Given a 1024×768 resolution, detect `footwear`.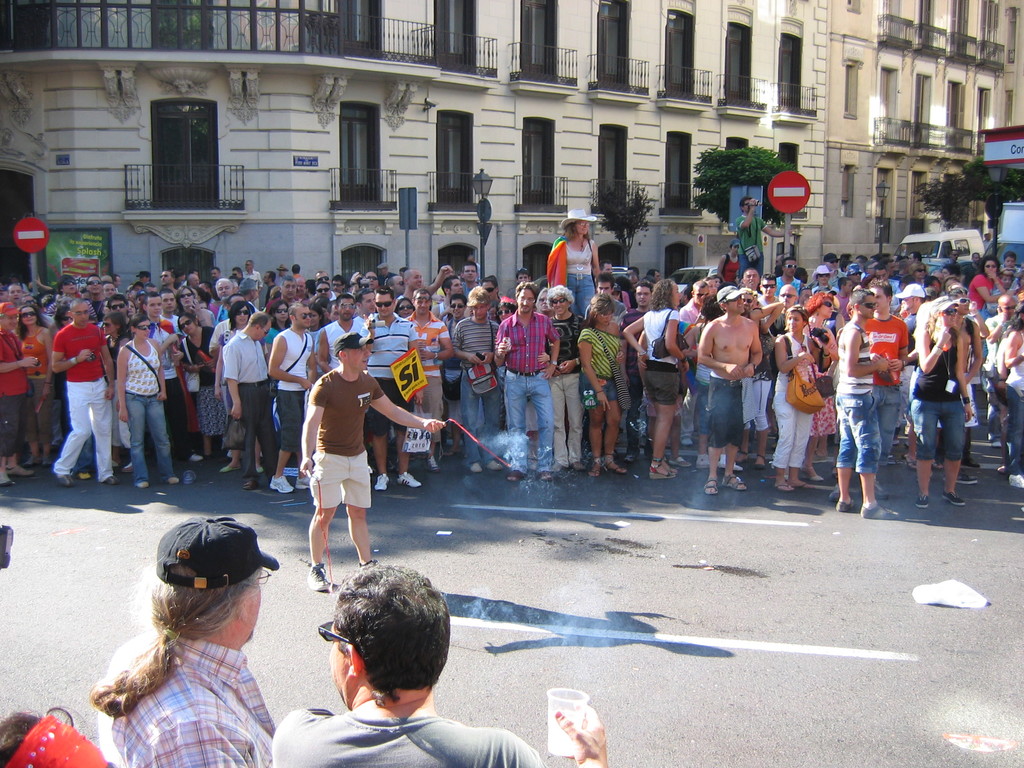
<bbox>305, 559, 334, 593</bbox>.
